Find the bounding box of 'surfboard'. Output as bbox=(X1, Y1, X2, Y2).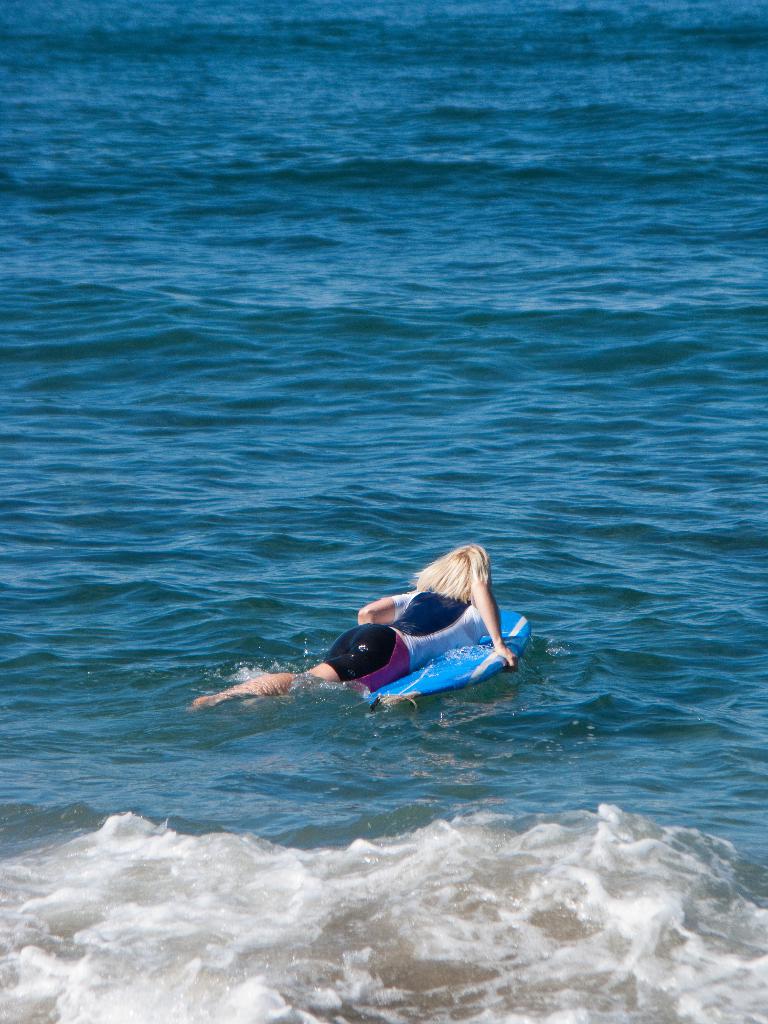
bbox=(365, 607, 531, 715).
